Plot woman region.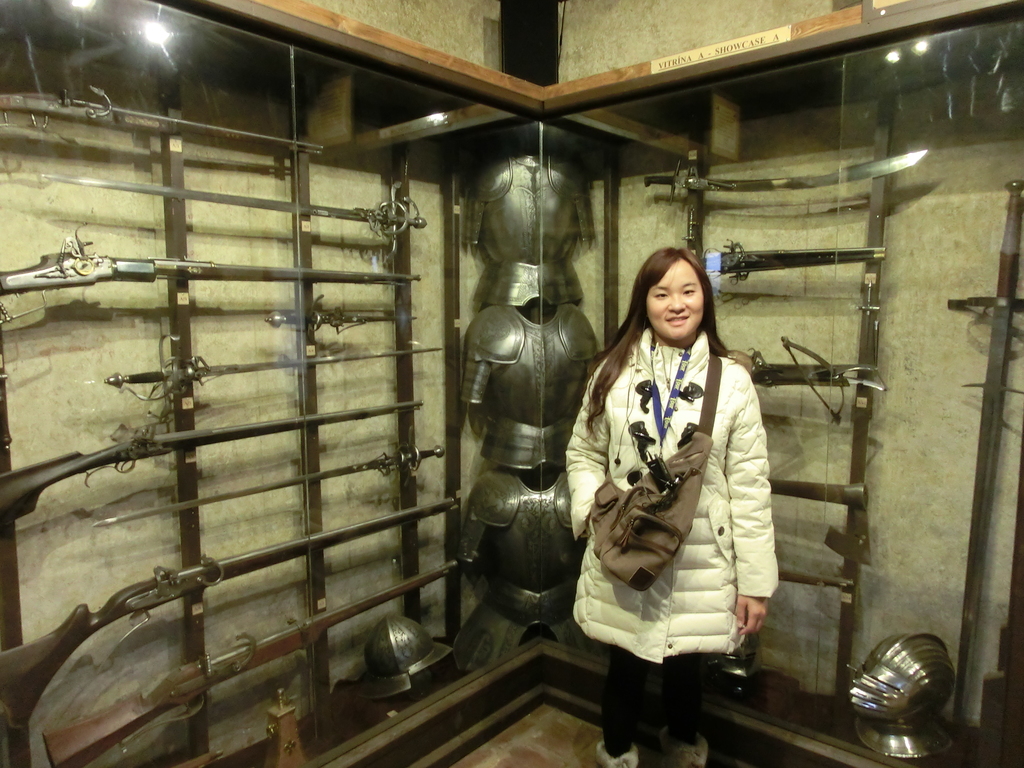
Plotted at region(557, 241, 788, 767).
